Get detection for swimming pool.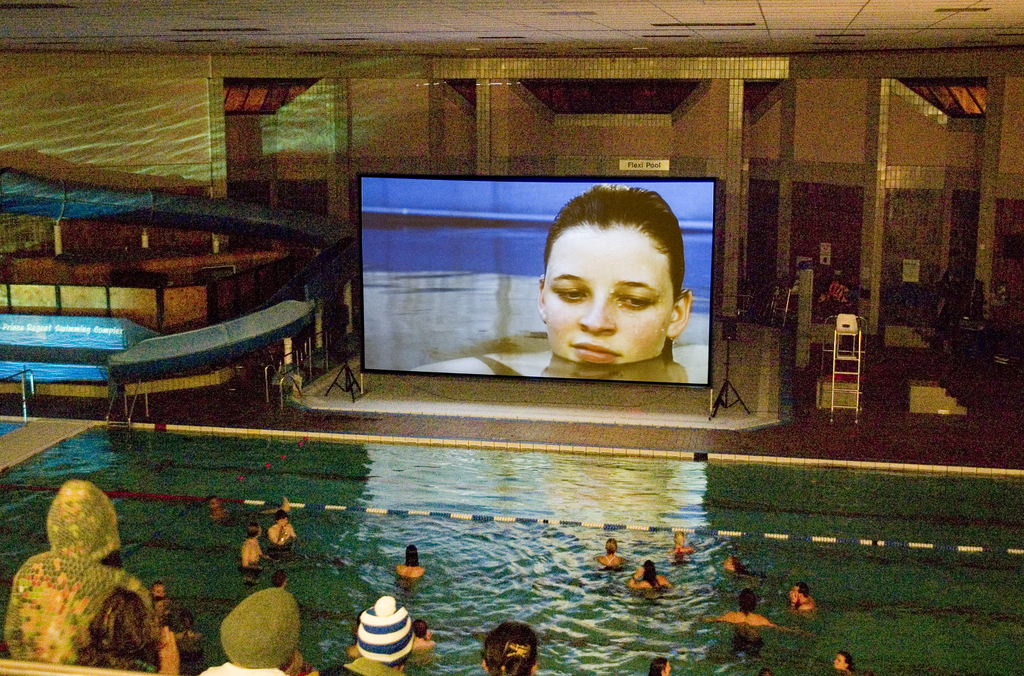
Detection: pyautogui.locateOnScreen(0, 426, 1023, 675).
